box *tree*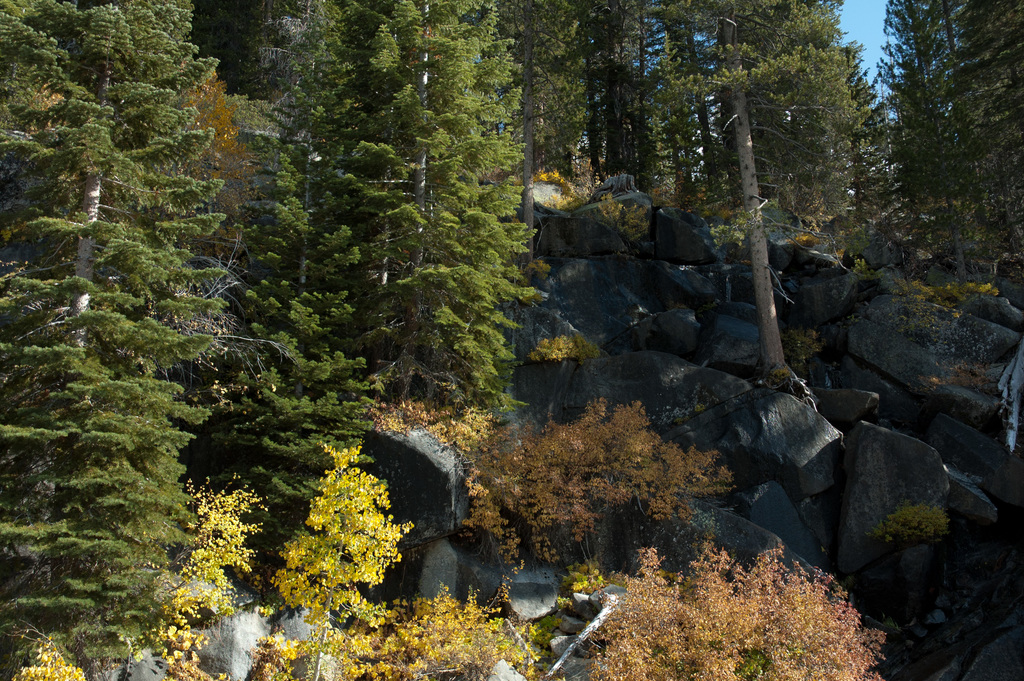
(left=869, top=3, right=1023, bottom=469)
